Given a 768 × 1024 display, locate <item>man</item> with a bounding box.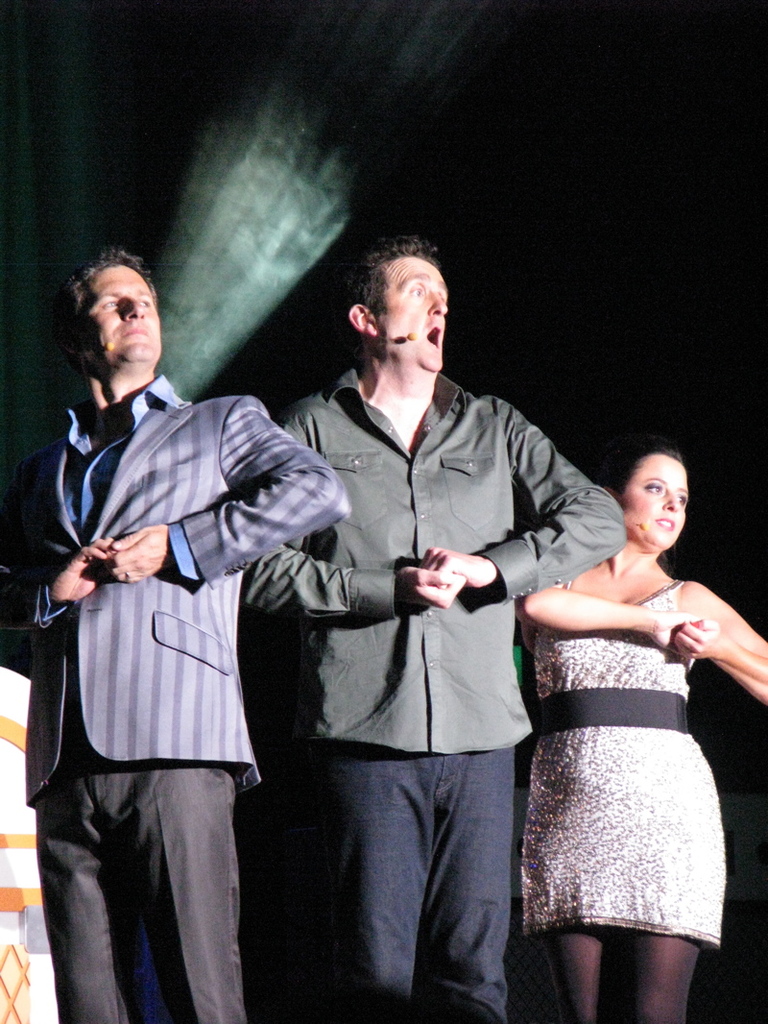
Located: 236,228,626,1023.
